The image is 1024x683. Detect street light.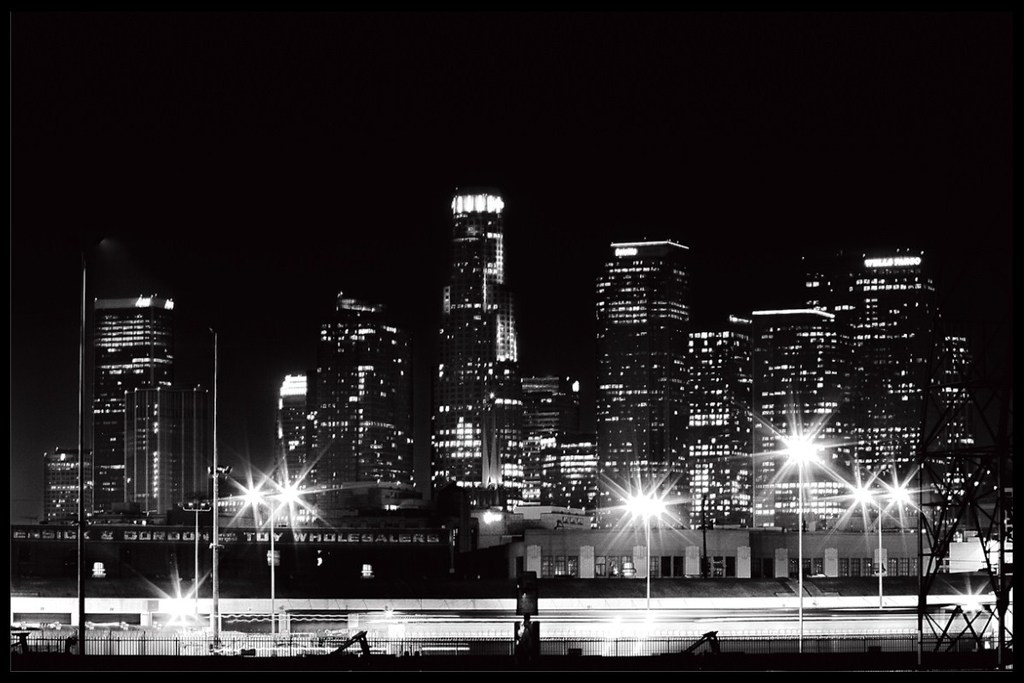
Detection: 843,487,911,609.
